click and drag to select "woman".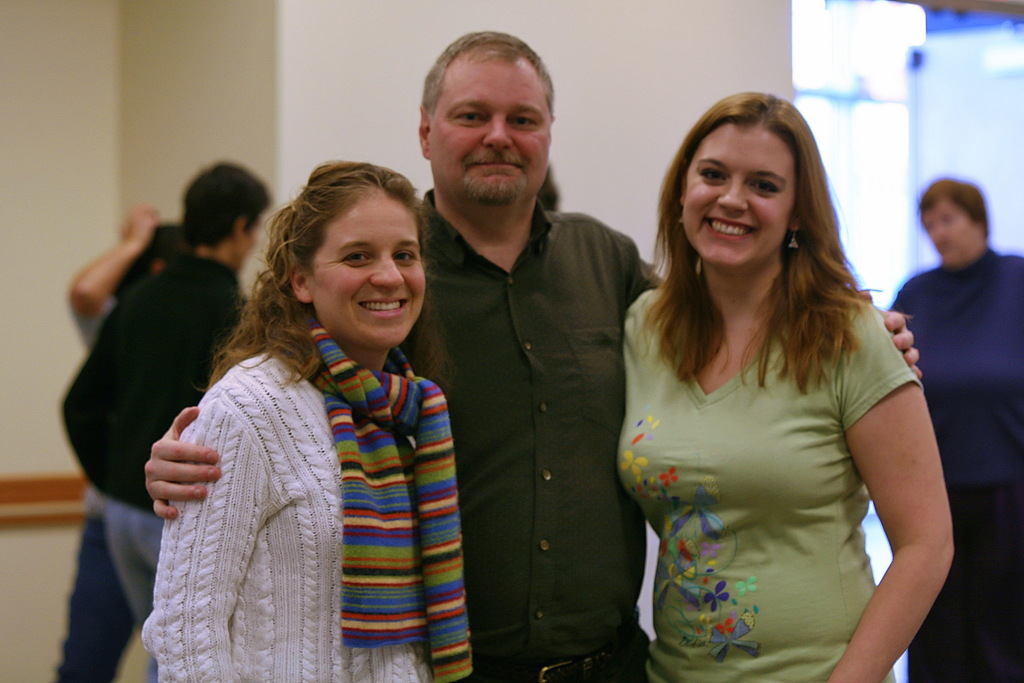
Selection: <region>121, 158, 485, 664</region>.
